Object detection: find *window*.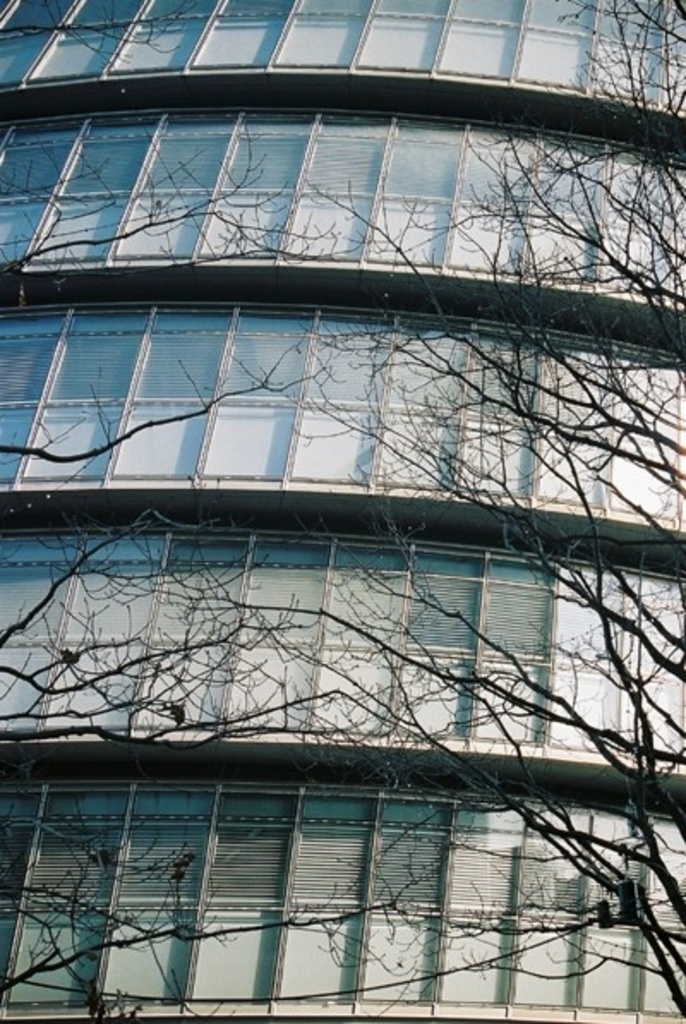
(117, 823, 206, 906).
